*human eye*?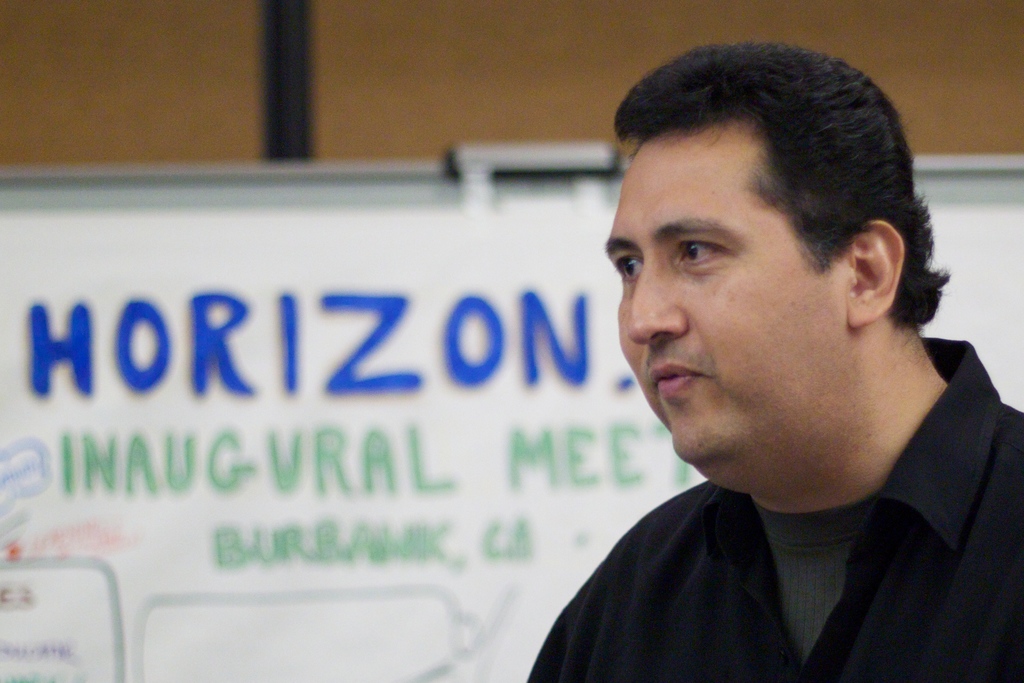
left=678, top=237, right=722, bottom=265
